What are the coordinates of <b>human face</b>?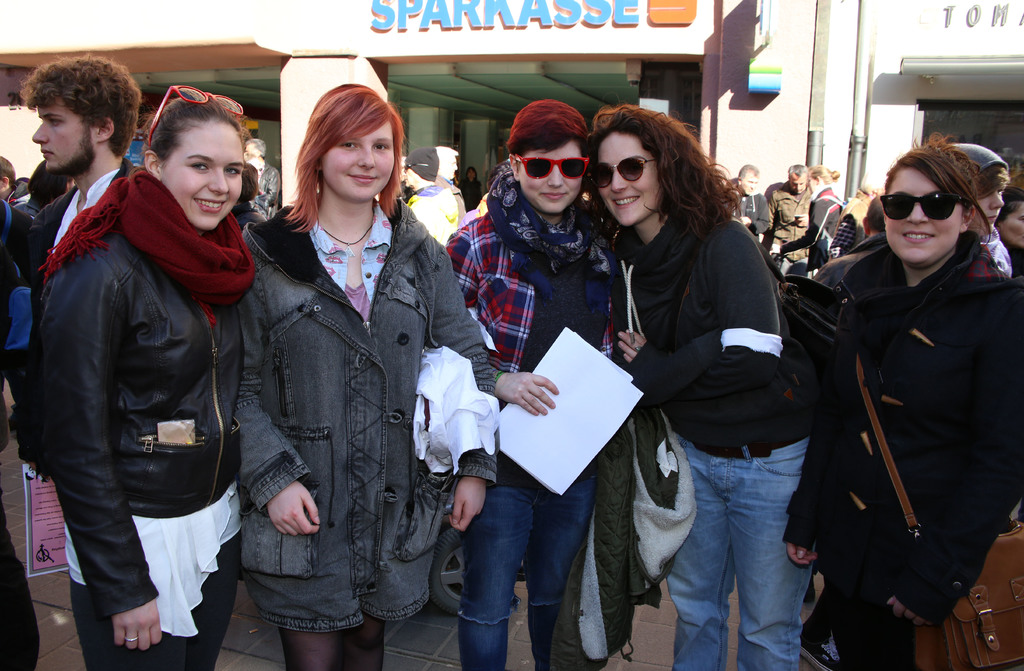
[321,124,396,202].
